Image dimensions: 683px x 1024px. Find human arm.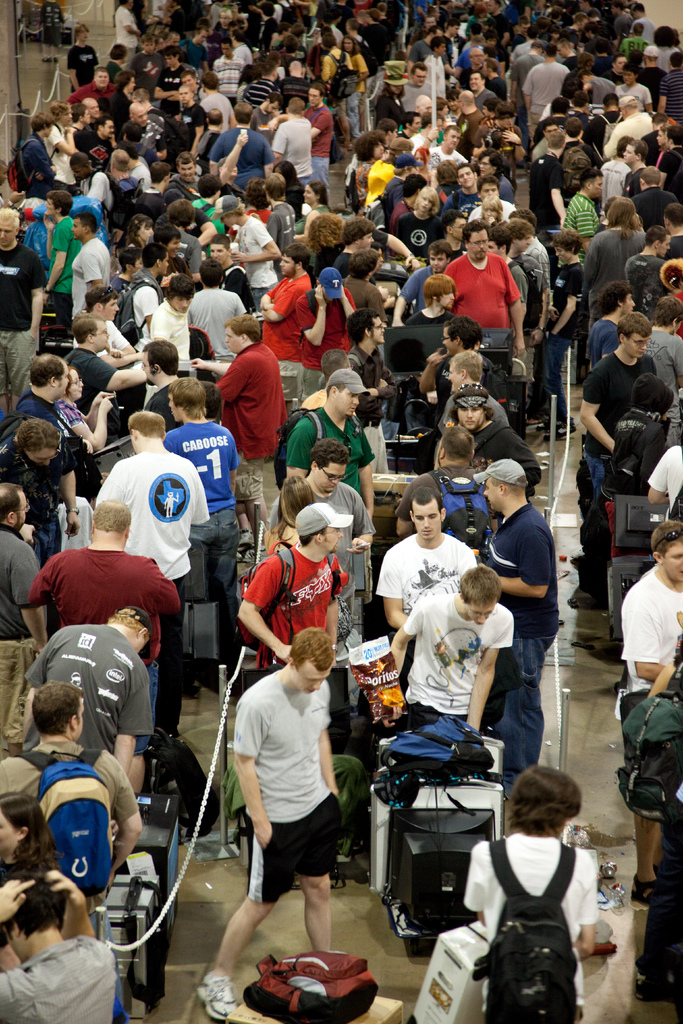
[85, 251, 108, 294].
